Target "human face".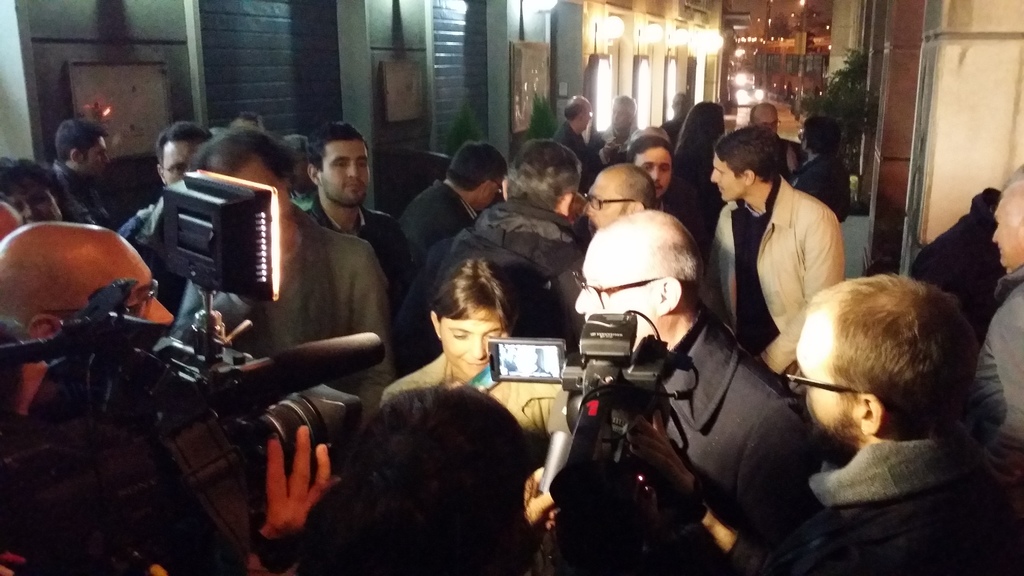
Target region: 581,107,594,133.
